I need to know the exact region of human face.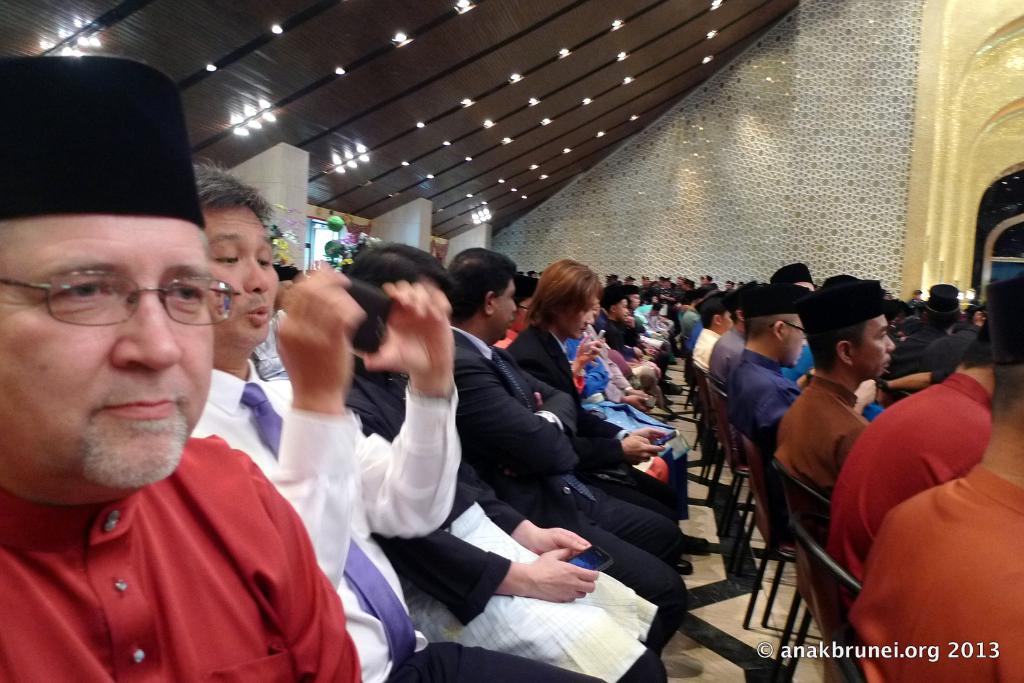
Region: 0,217,212,486.
